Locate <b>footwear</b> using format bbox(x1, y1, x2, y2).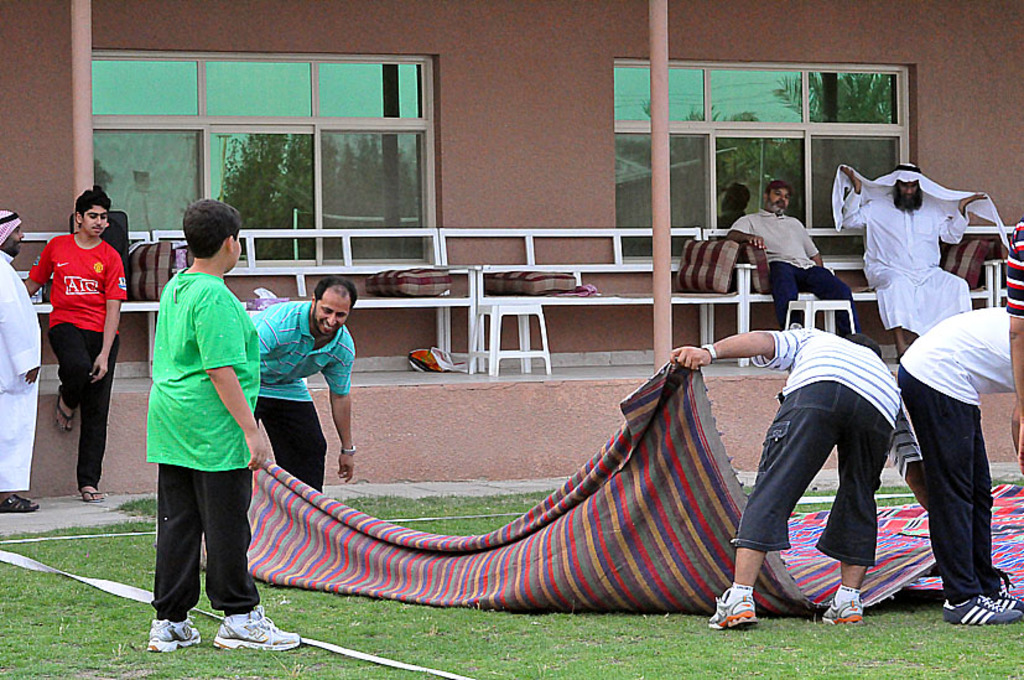
bbox(709, 582, 761, 632).
